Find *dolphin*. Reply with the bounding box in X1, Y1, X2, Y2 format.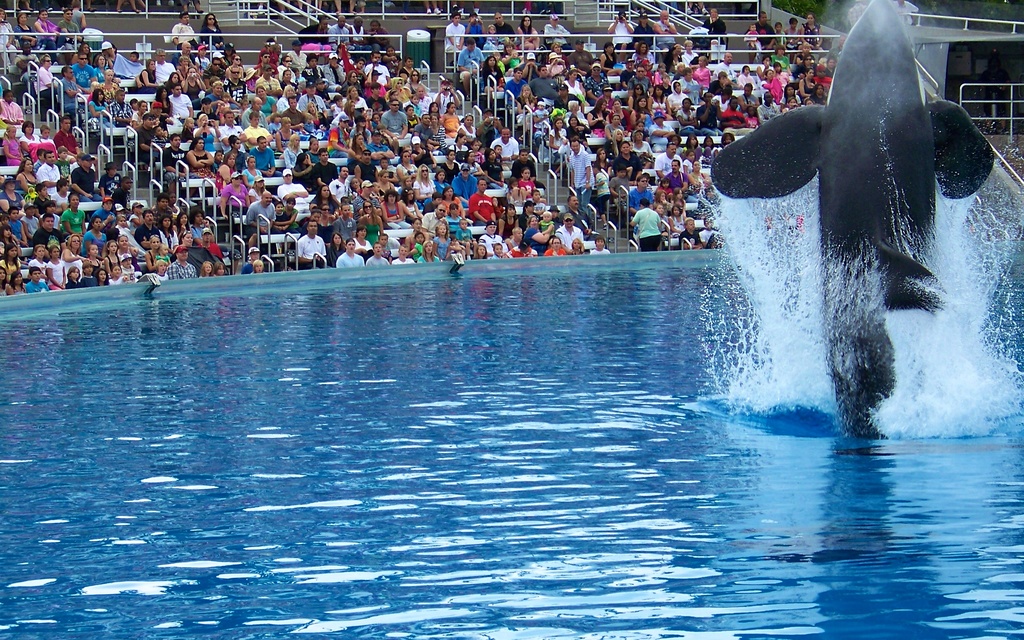
709, 0, 1002, 444.
